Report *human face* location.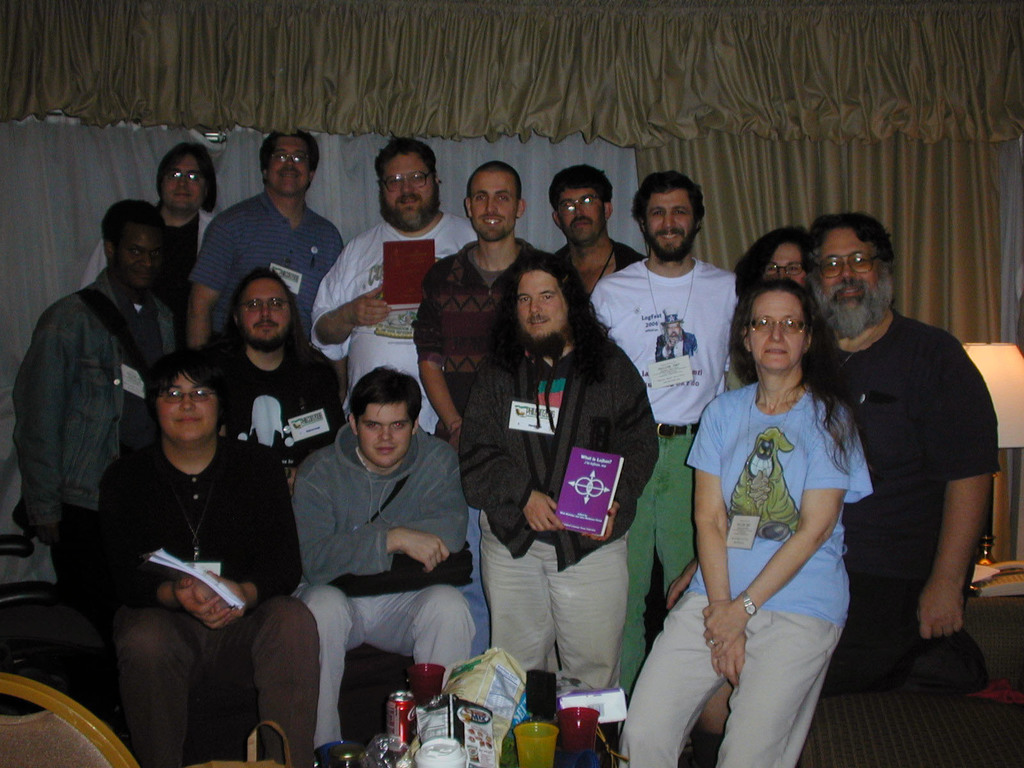
Report: crop(642, 189, 697, 261).
